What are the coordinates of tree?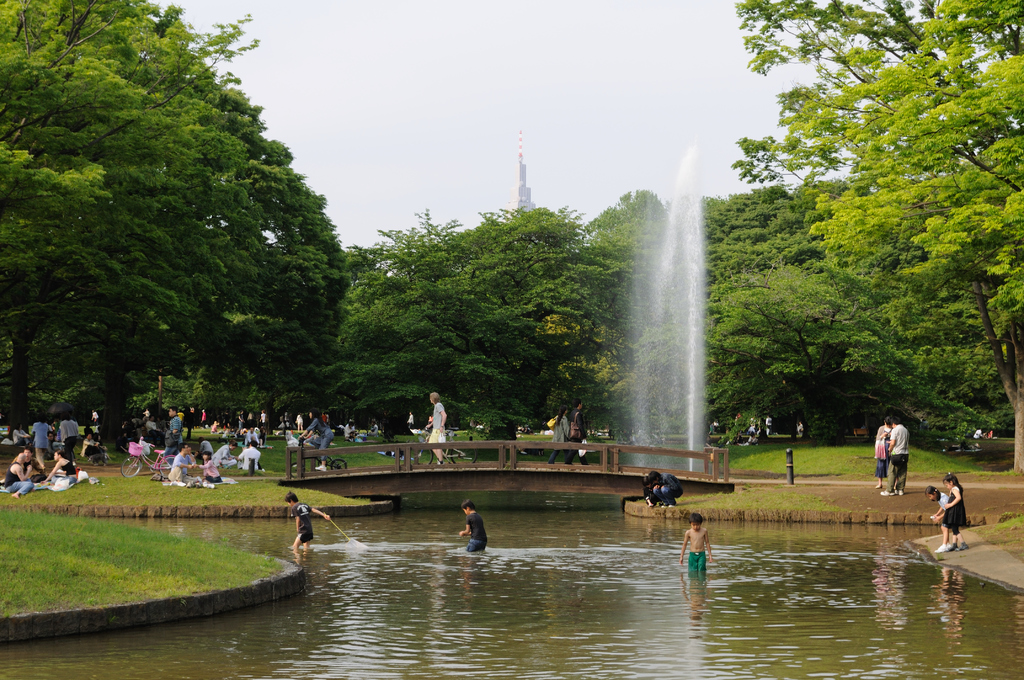
(728, 0, 1023, 470).
